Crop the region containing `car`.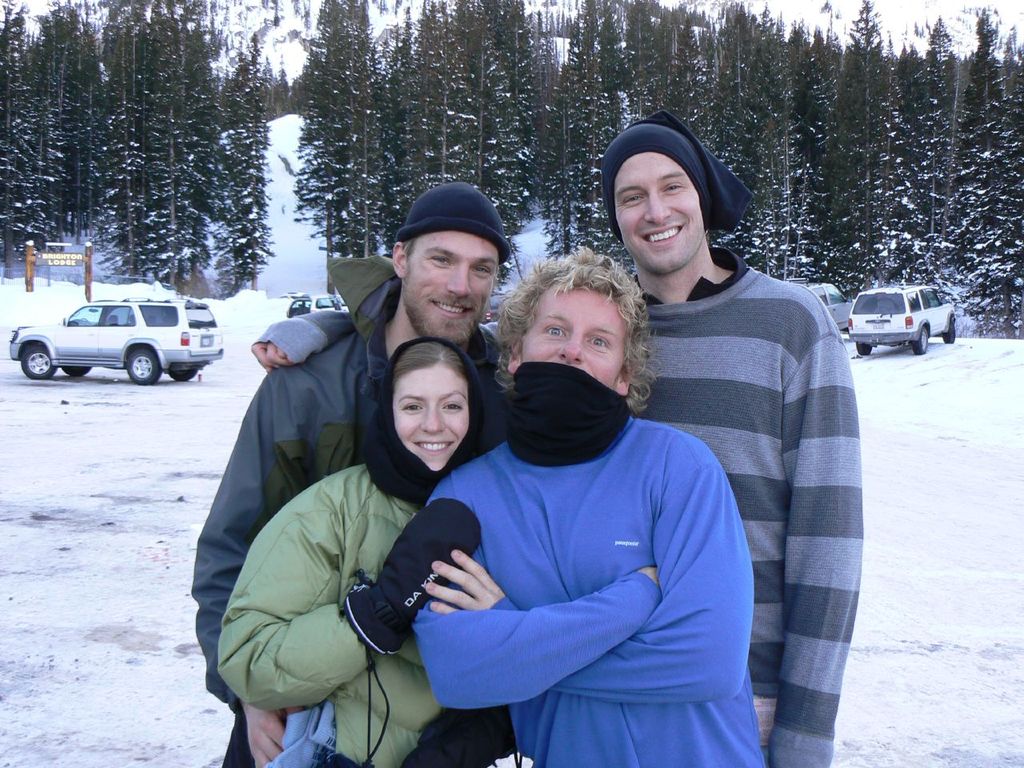
Crop region: locate(847, 290, 956, 350).
